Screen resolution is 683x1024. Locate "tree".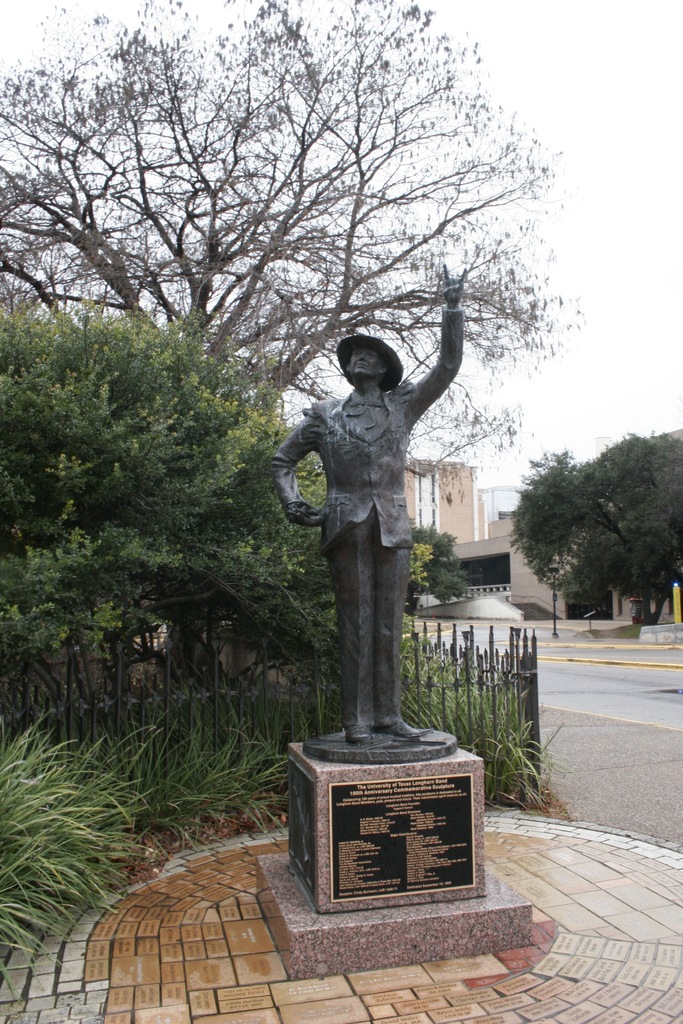
left=0, top=0, right=580, bottom=529.
